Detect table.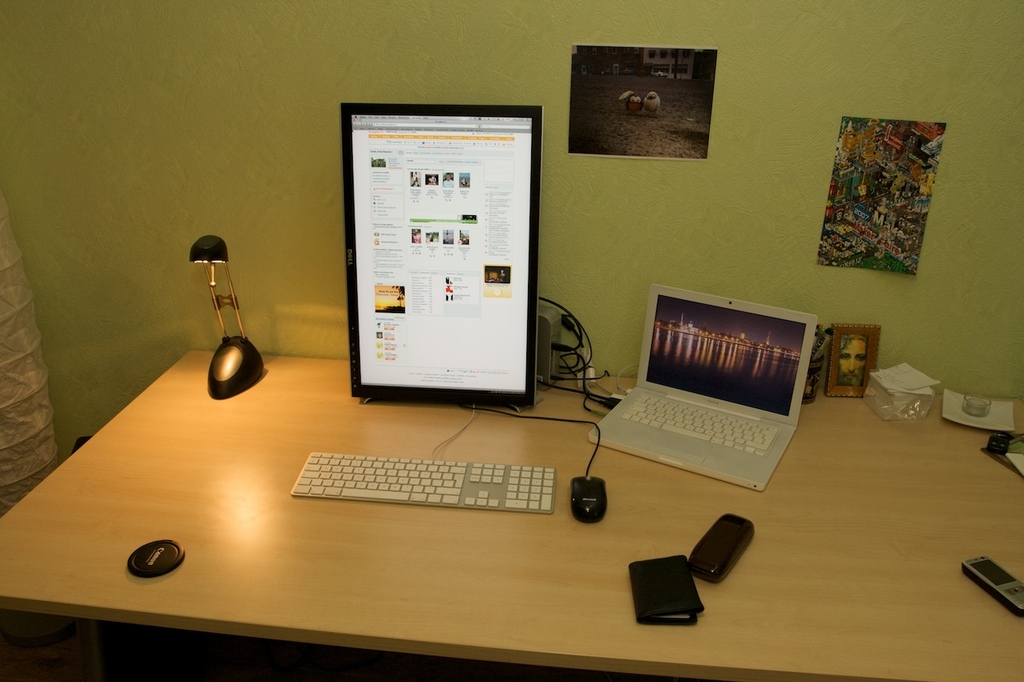
Detected at [left=0, top=351, right=1023, bottom=681].
